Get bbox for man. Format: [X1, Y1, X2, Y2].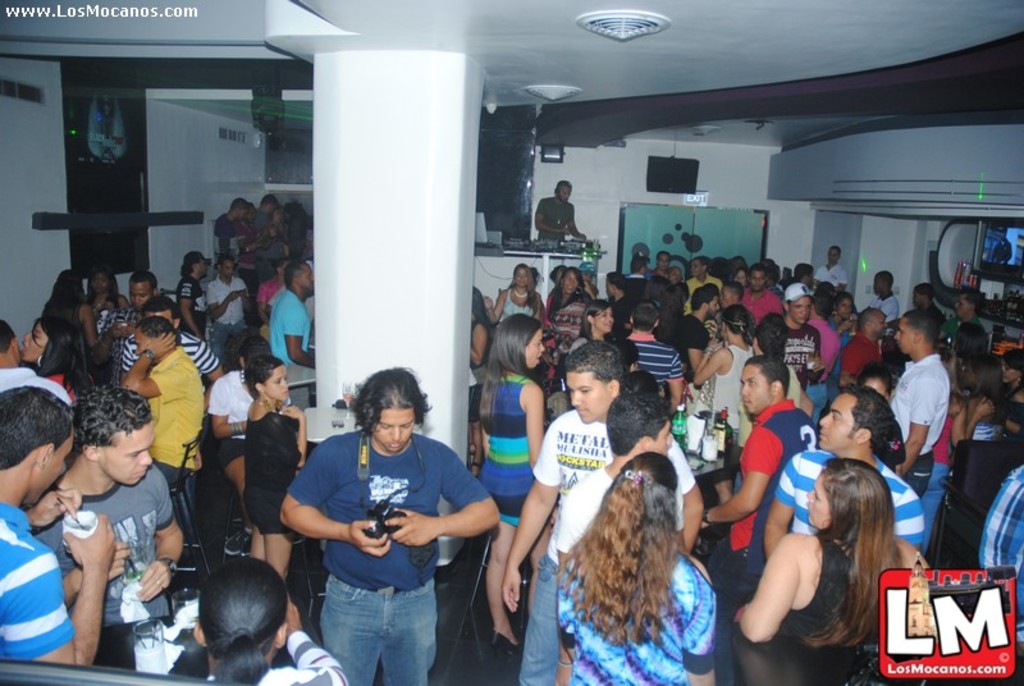
[173, 250, 214, 343].
